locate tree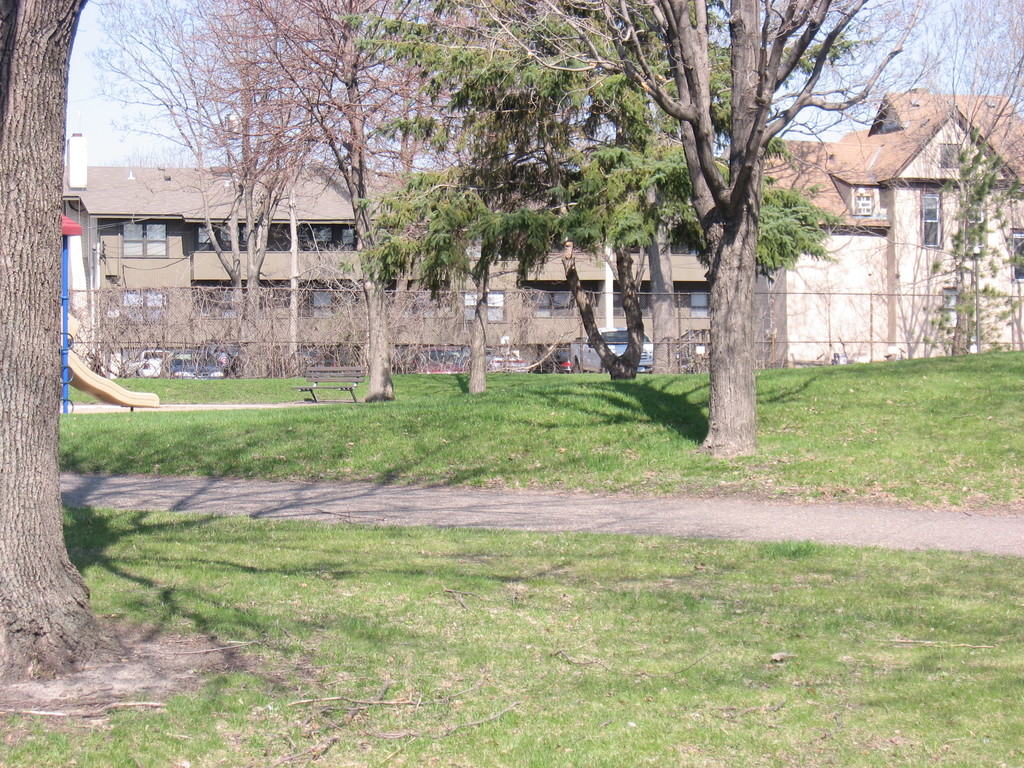
<box>882,0,1023,358</box>
